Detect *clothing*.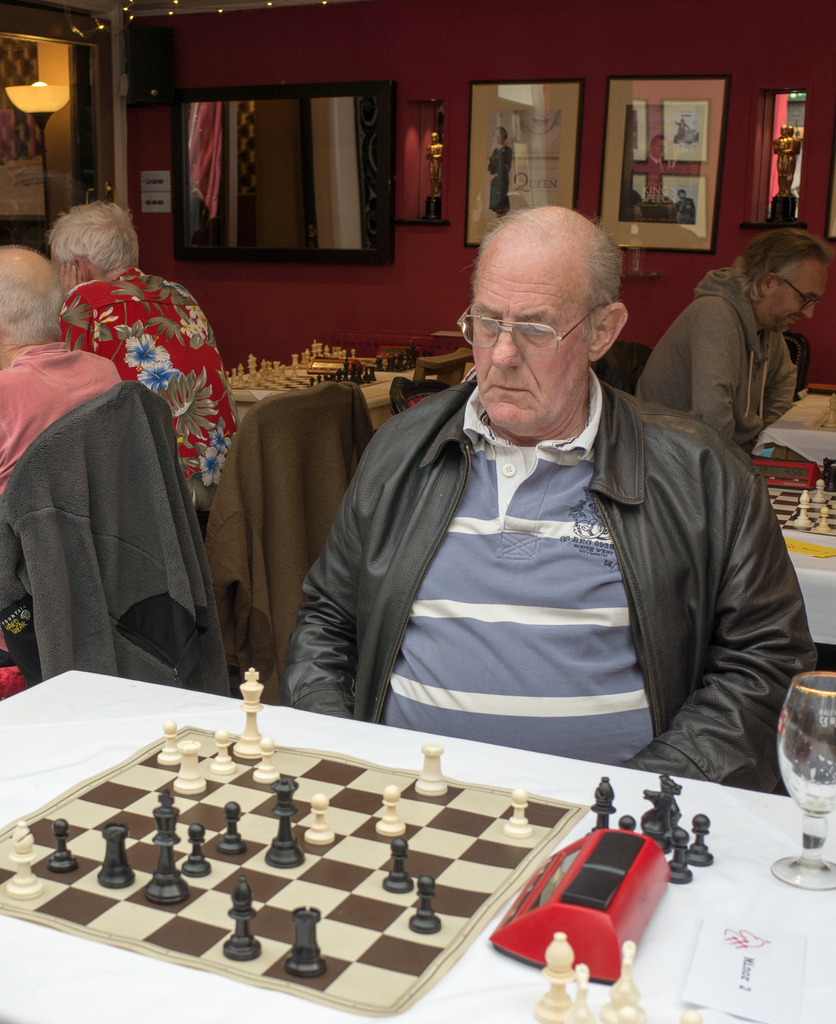
Detected at 0, 386, 242, 694.
